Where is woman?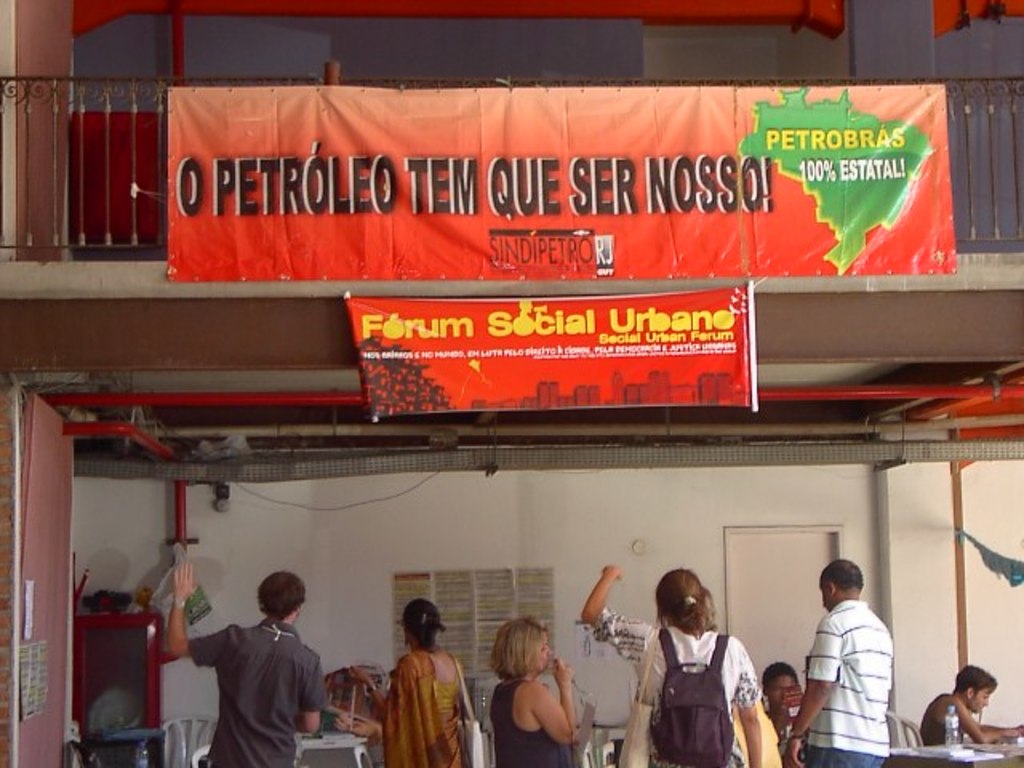
Rect(576, 563, 760, 766).
